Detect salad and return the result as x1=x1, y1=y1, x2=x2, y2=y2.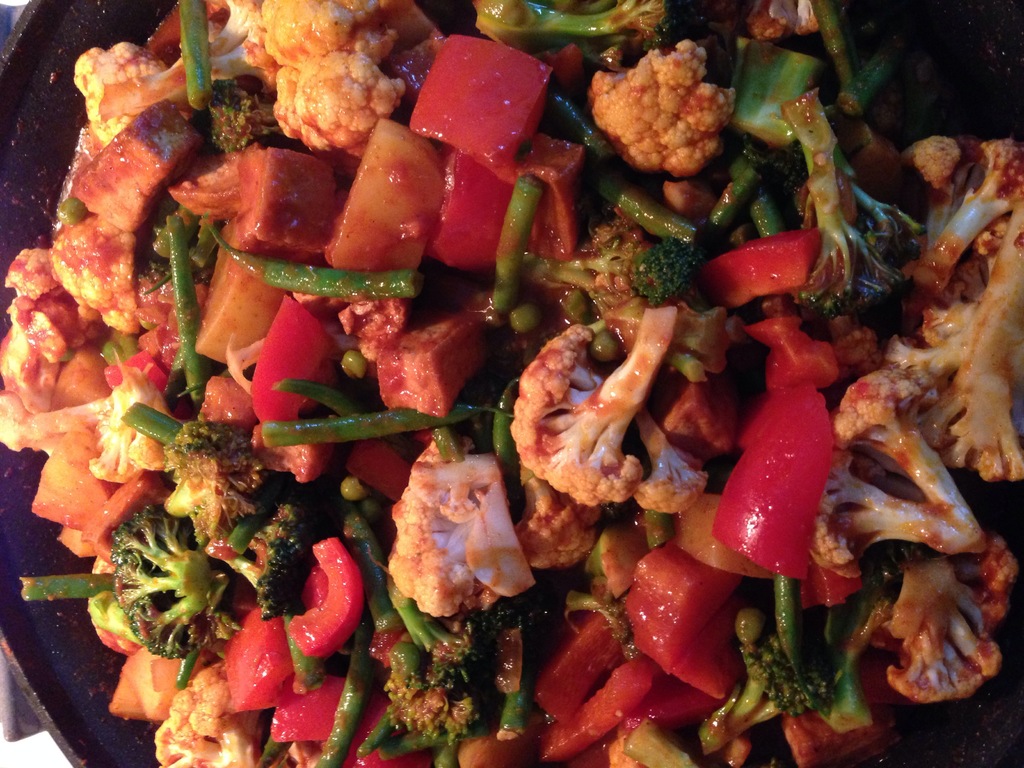
x1=0, y1=0, x2=1023, y2=767.
